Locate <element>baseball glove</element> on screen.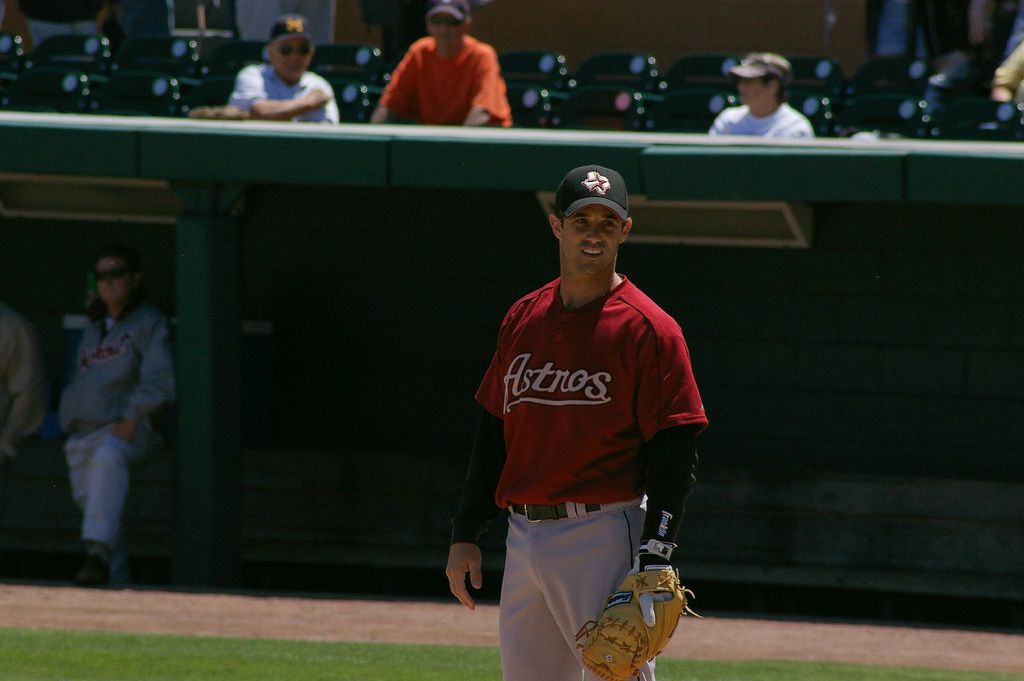
On screen at BBox(573, 570, 705, 680).
